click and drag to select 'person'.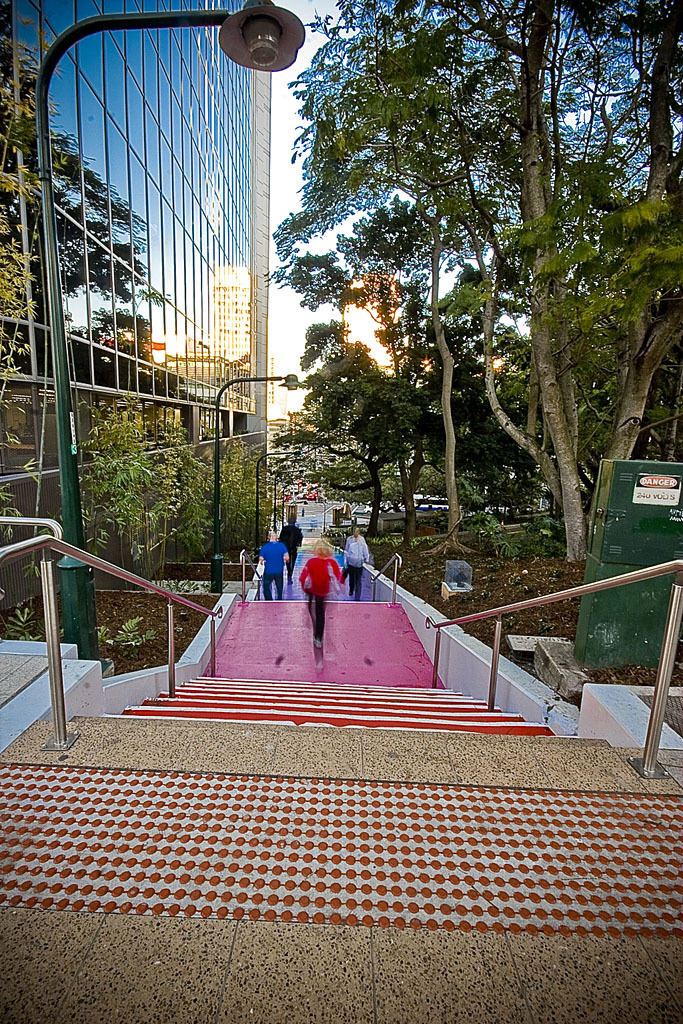
Selection: 257,530,291,601.
